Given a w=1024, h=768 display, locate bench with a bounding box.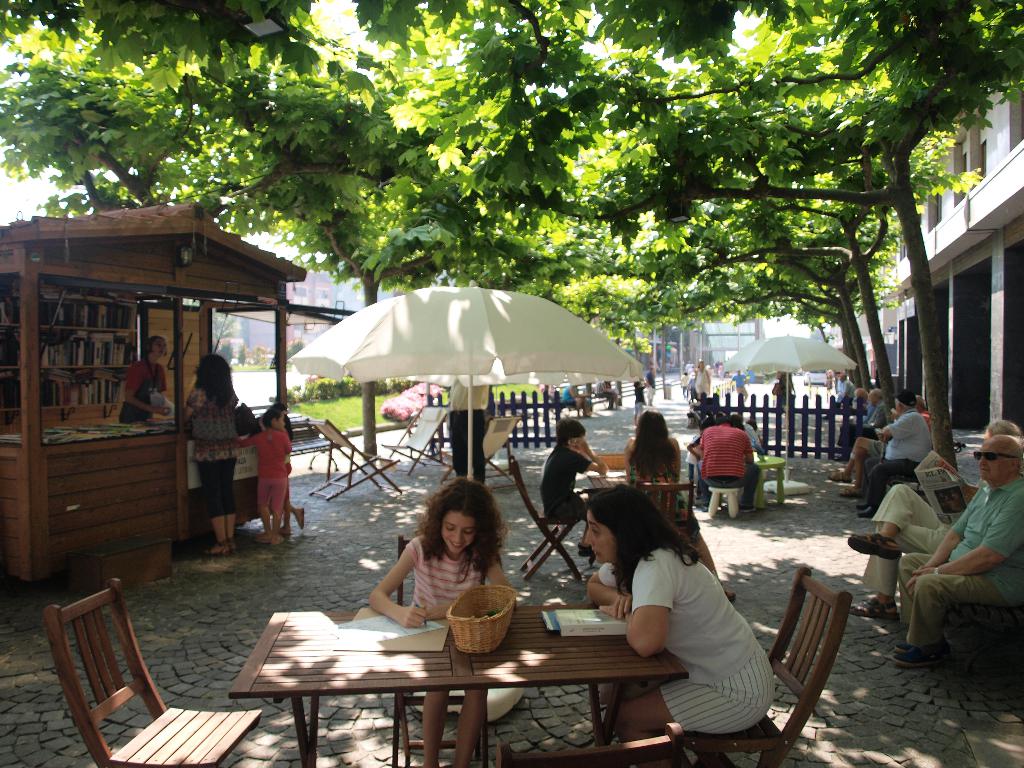
Located: [943,595,1023,685].
